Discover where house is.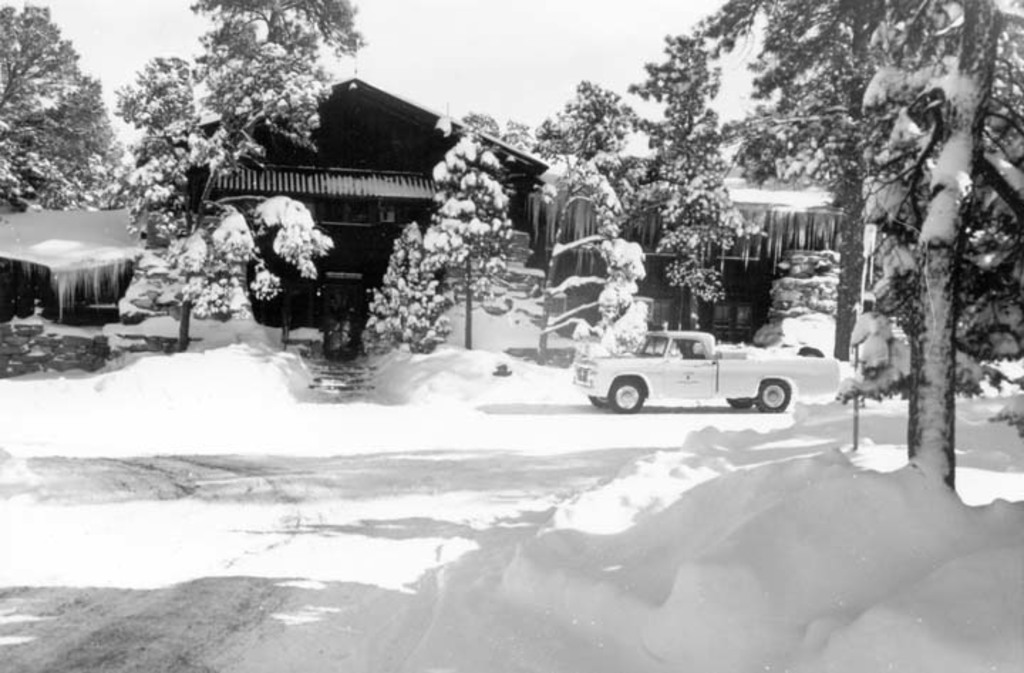
Discovered at <region>88, 97, 566, 326</region>.
